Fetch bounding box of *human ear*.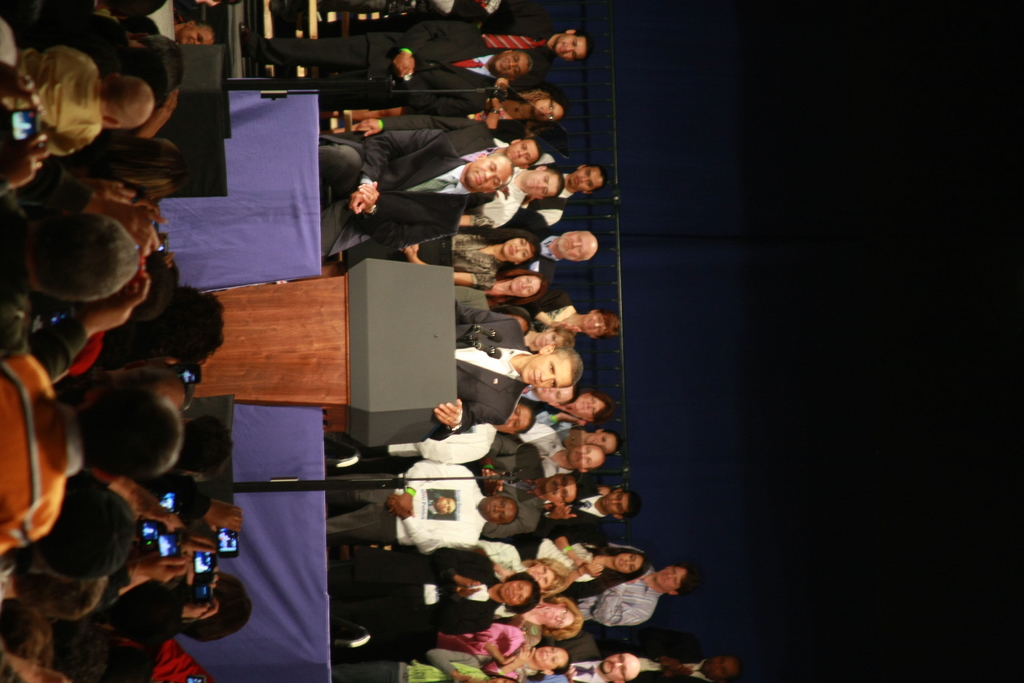
Bbox: box=[565, 28, 576, 35].
